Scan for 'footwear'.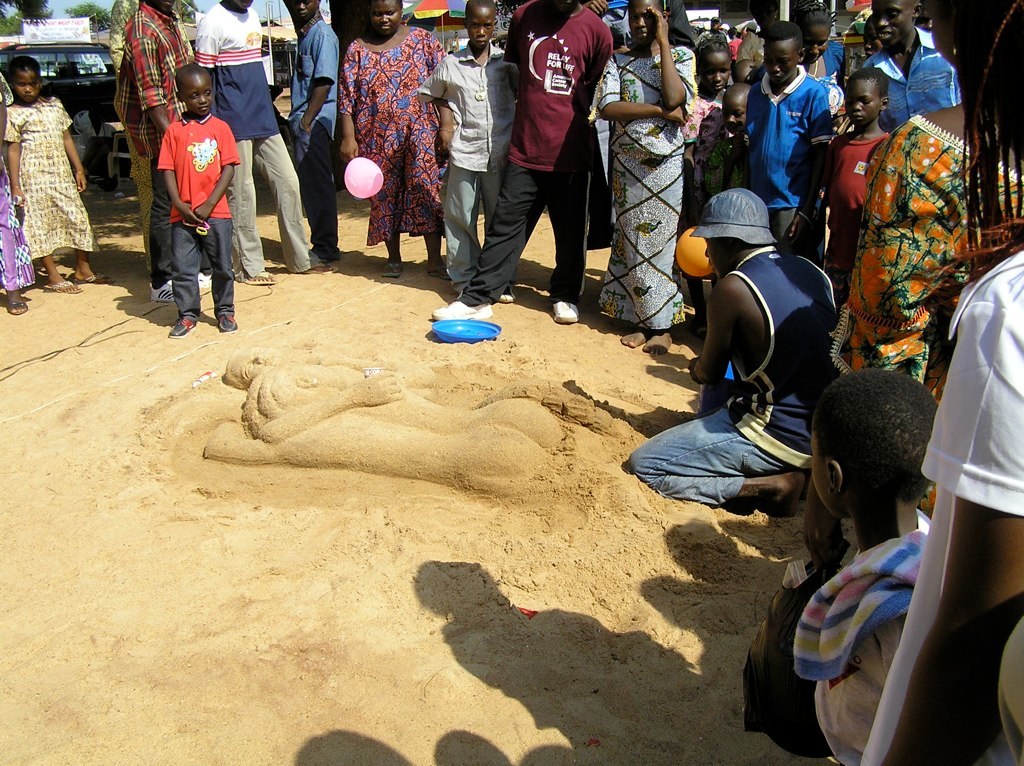
Scan result: [left=167, top=318, right=196, bottom=337].
